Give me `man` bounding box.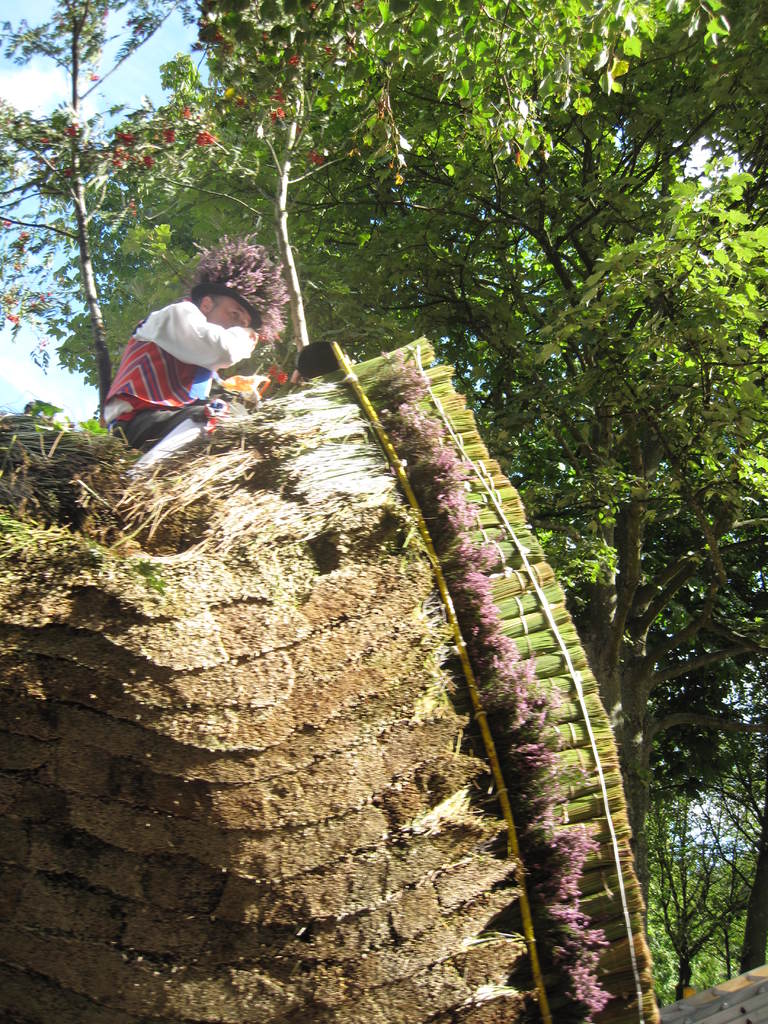
left=109, top=236, right=303, bottom=475.
